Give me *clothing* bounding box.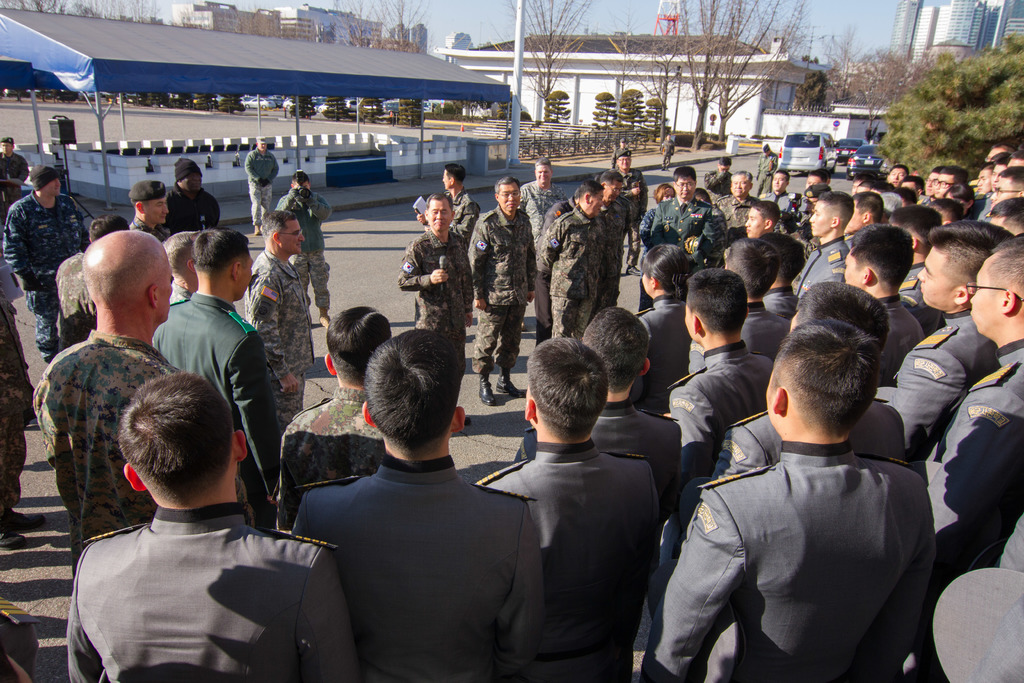
{"x1": 719, "y1": 395, "x2": 915, "y2": 493}.
